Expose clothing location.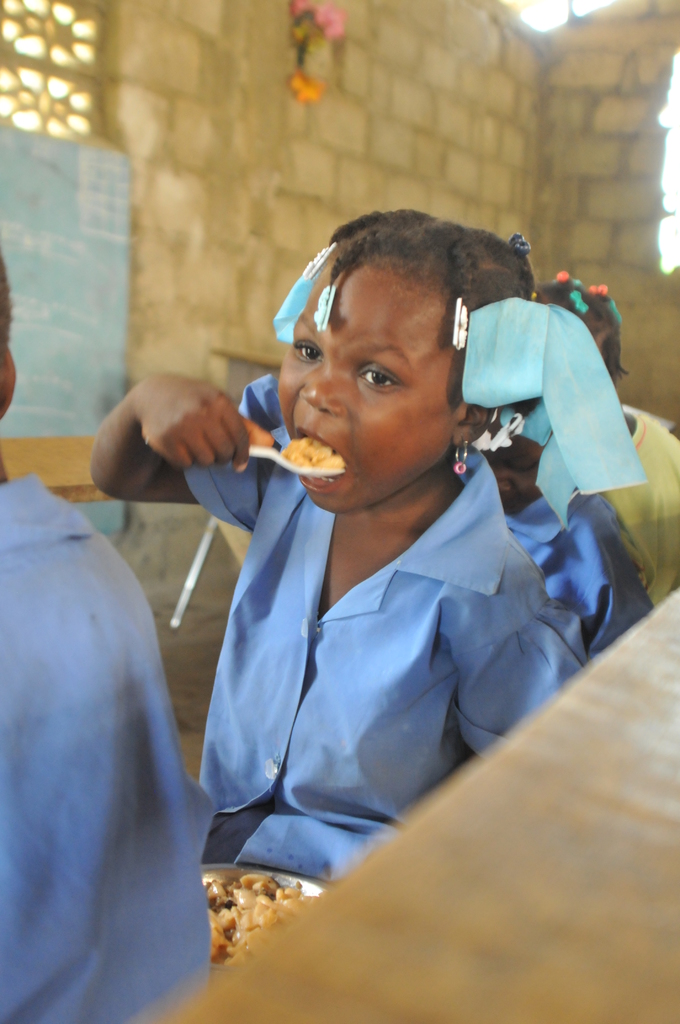
Exposed at l=0, t=447, r=227, b=1023.
